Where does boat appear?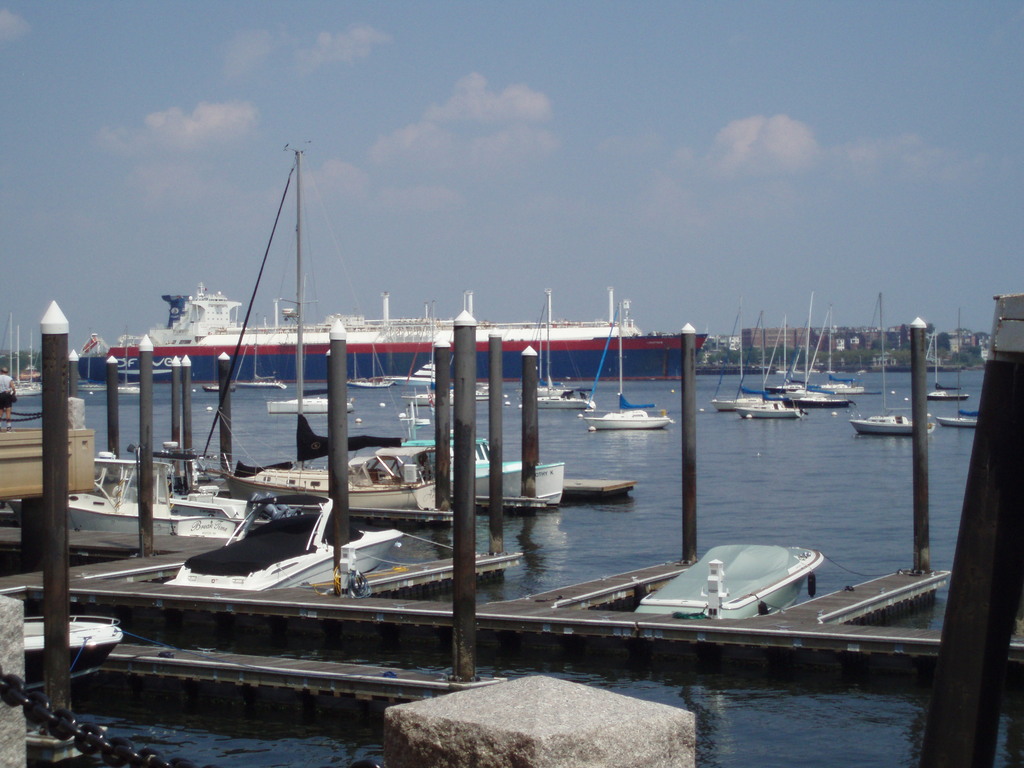
Appears at 200:384:238:397.
